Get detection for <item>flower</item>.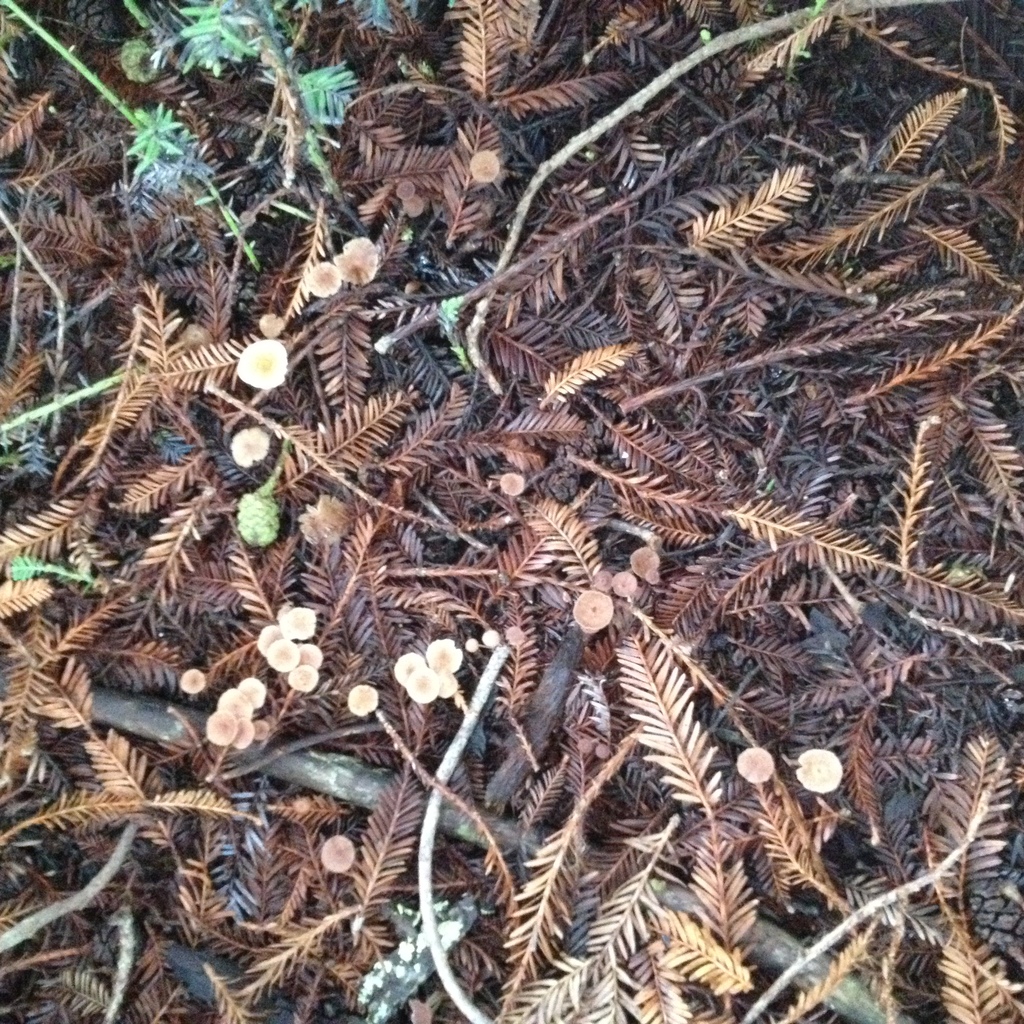
Detection: x1=228, y1=428, x2=267, y2=468.
